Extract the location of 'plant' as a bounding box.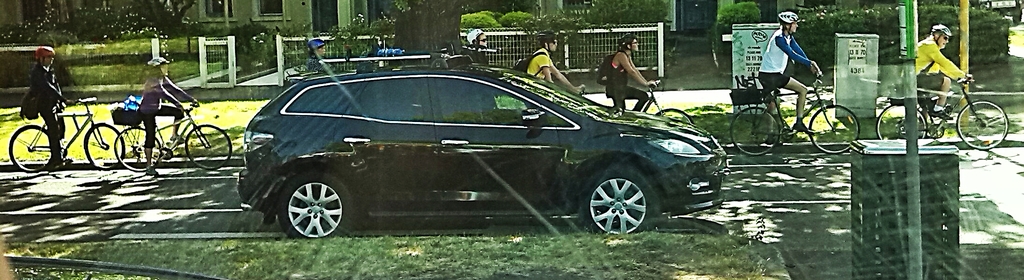
(0, 0, 214, 51).
